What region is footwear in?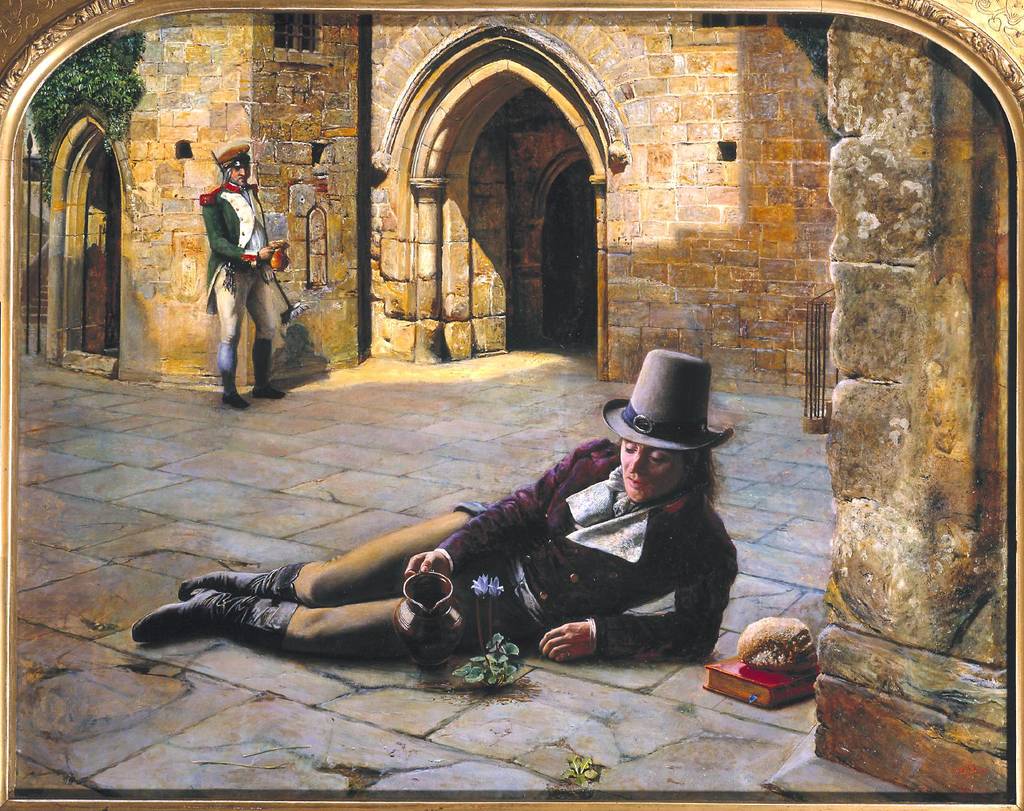
[left=120, top=590, right=287, bottom=647].
